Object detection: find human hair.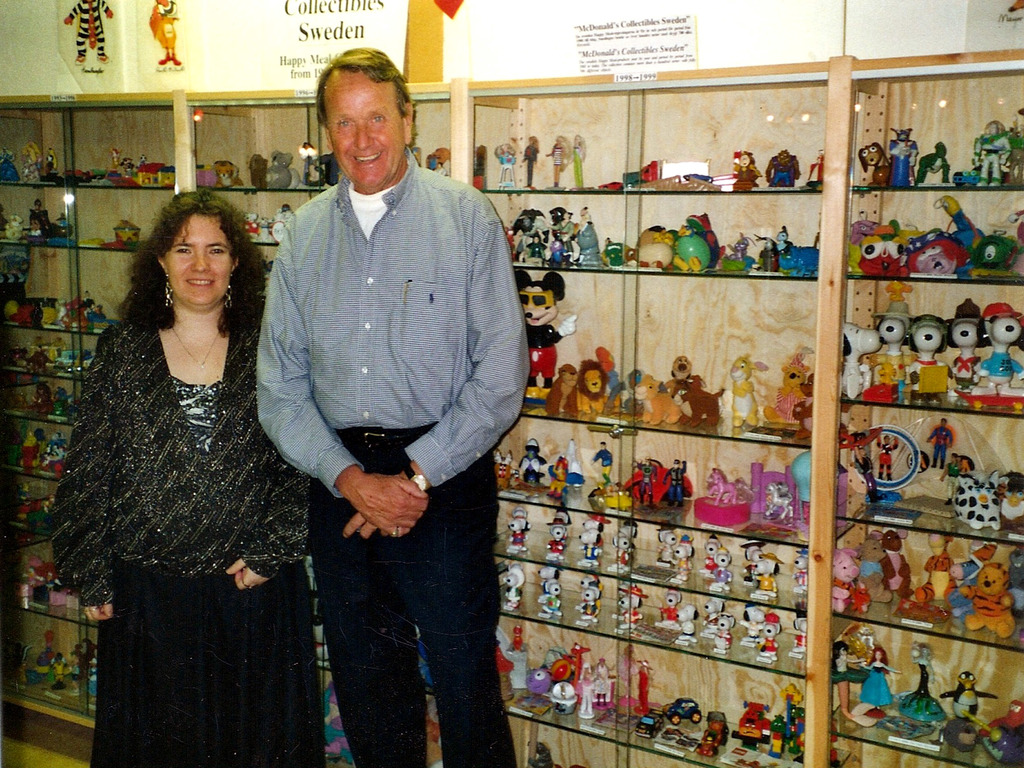
317:42:415:132.
